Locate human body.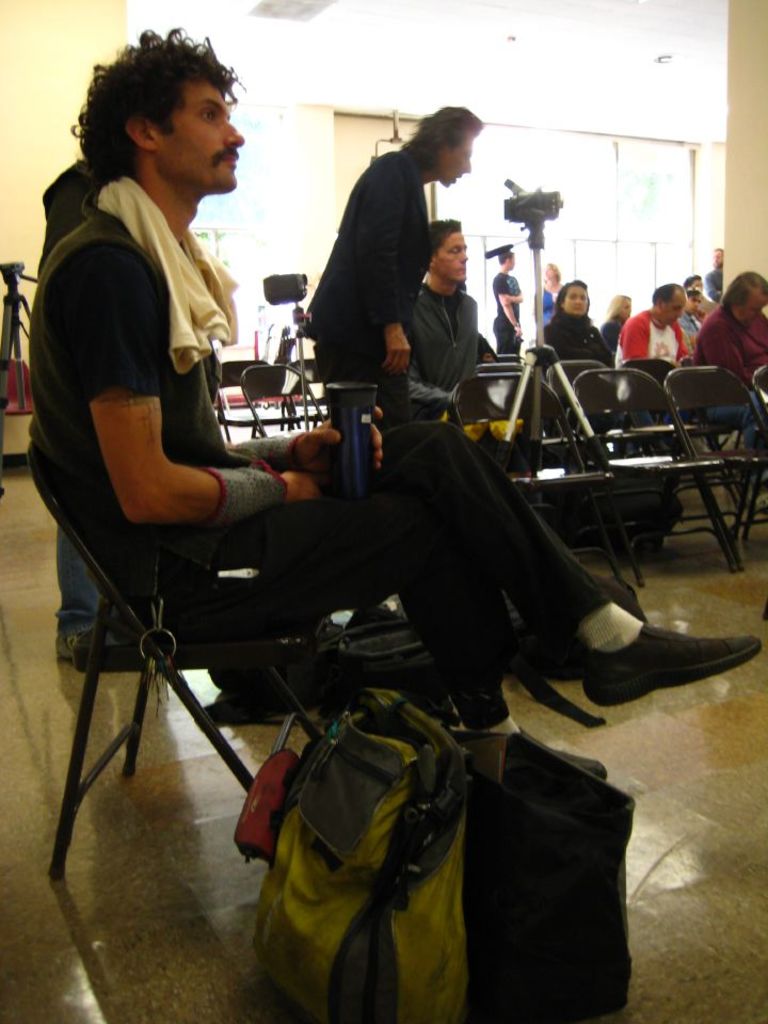
Bounding box: rect(675, 313, 702, 348).
